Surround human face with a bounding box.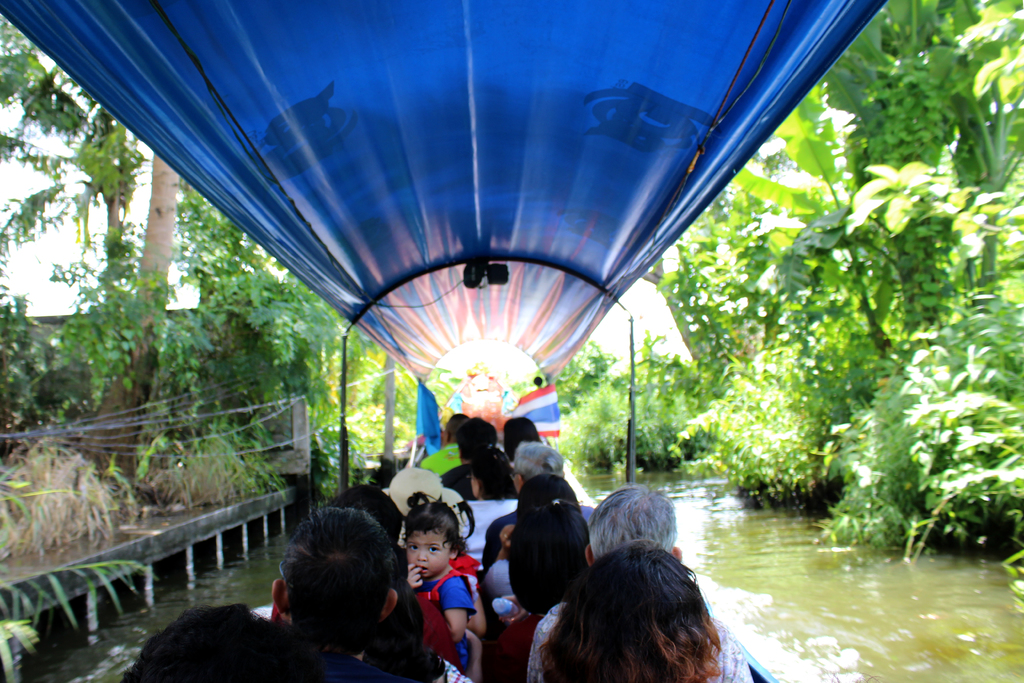
(464,470,474,491).
